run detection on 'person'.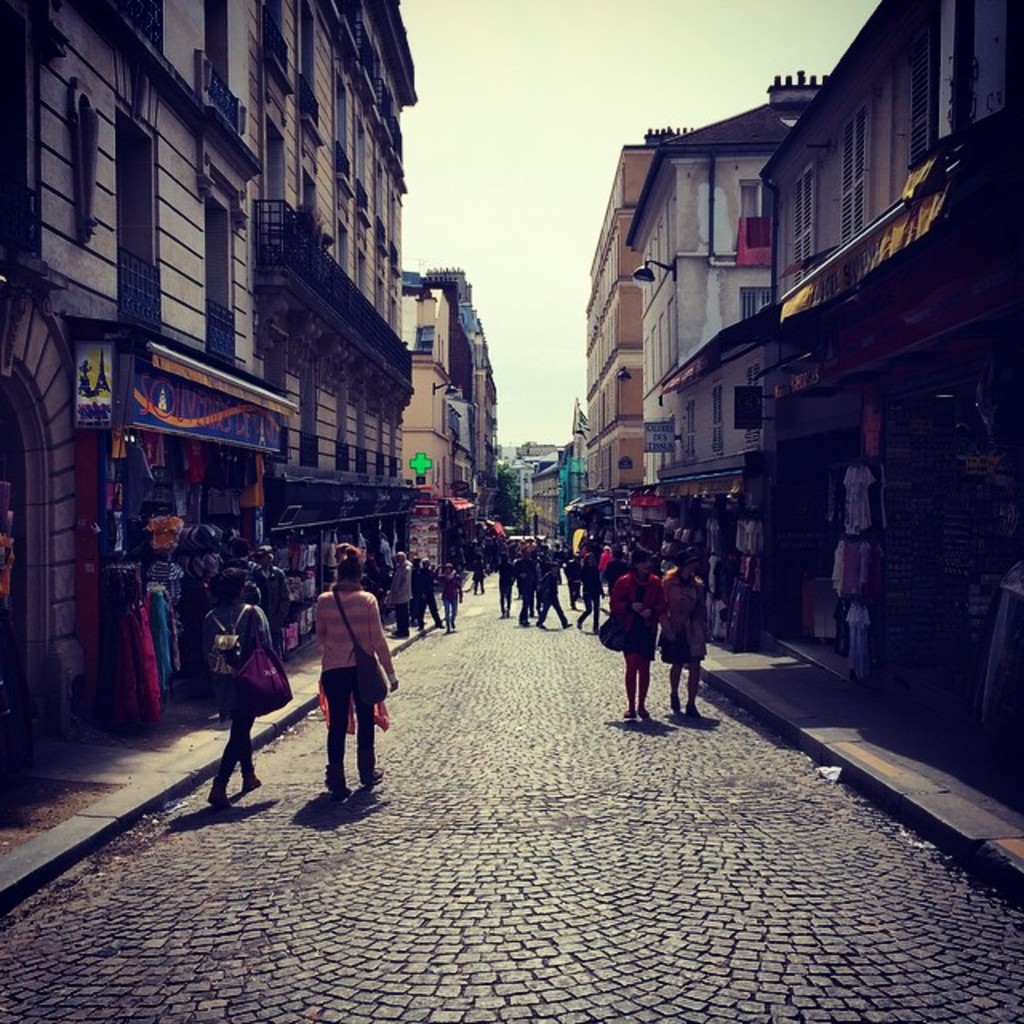
Result: [x1=602, y1=542, x2=661, y2=722].
